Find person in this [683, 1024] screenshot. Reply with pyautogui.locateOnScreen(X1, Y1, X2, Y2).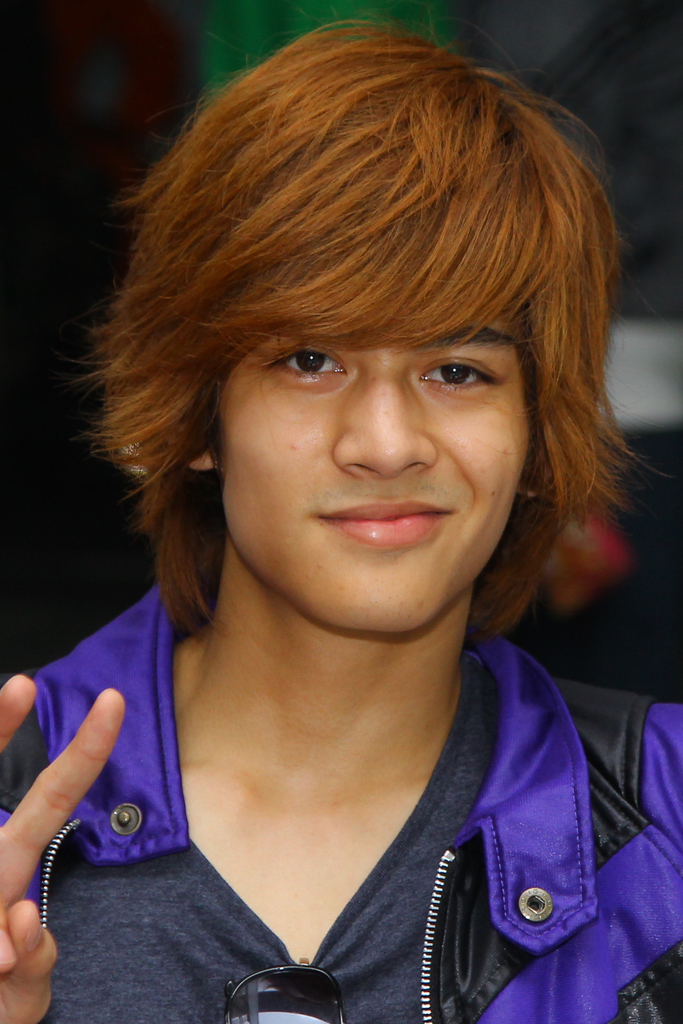
pyautogui.locateOnScreen(24, 39, 663, 1016).
